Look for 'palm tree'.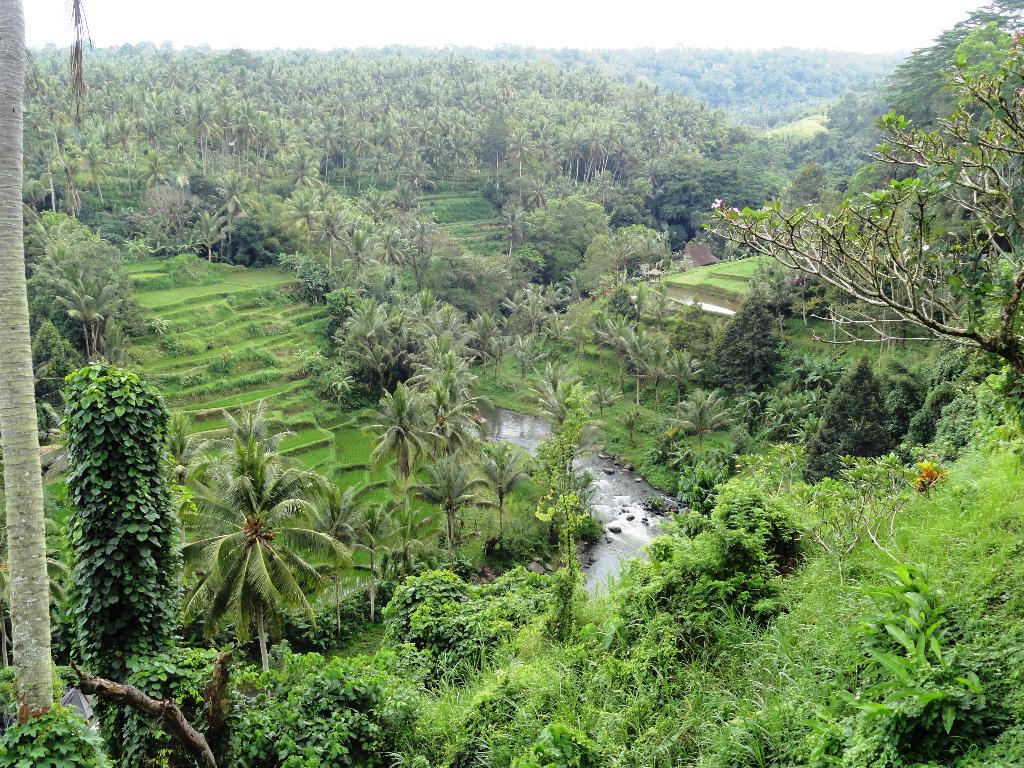
Found: (385,223,425,316).
